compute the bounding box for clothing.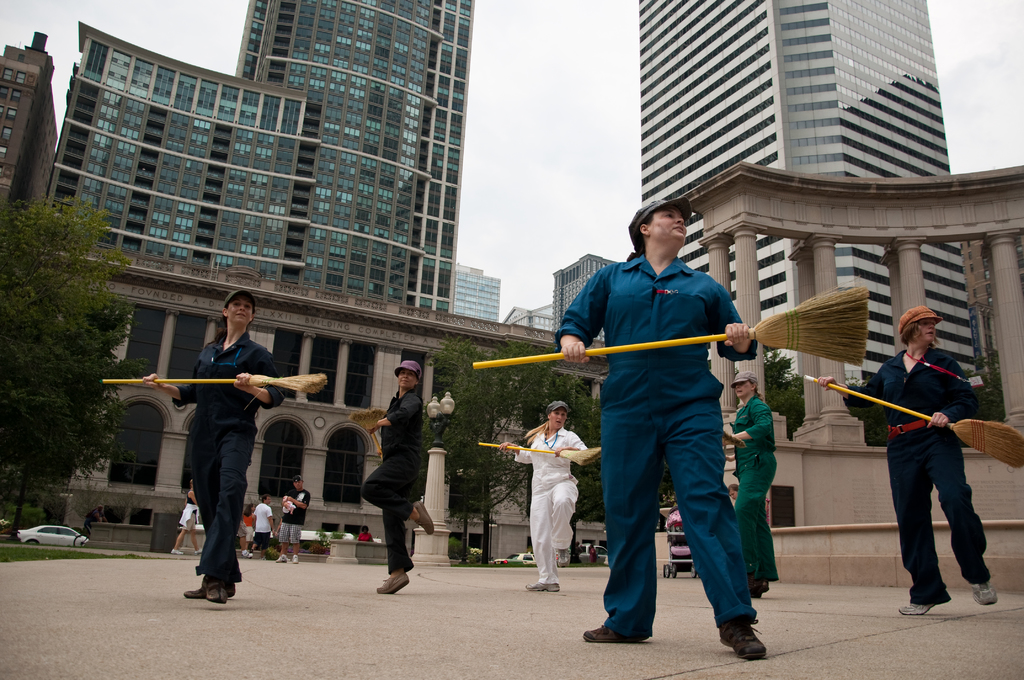
[278, 487, 305, 542].
